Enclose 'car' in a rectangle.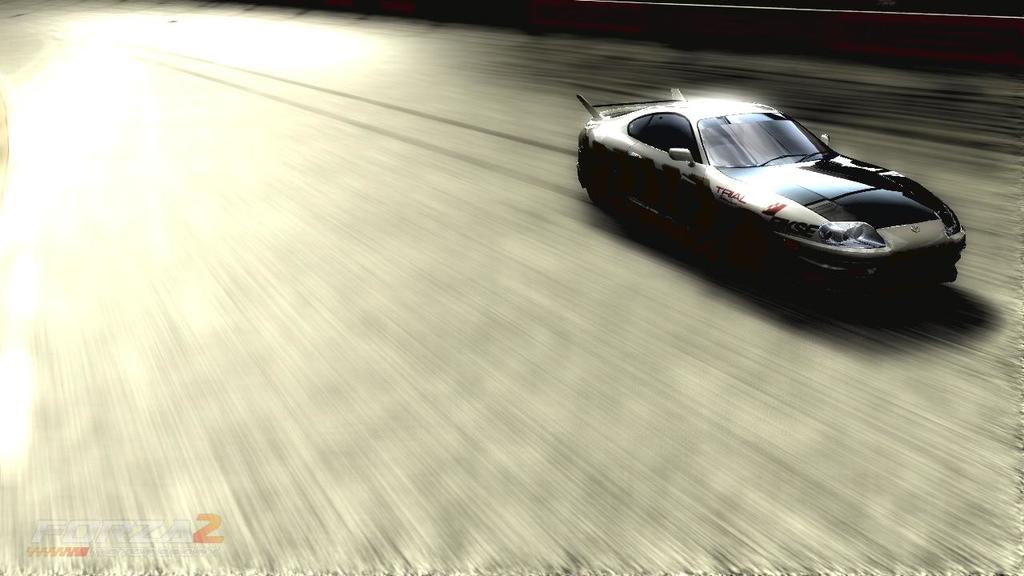
Rect(576, 87, 968, 293).
